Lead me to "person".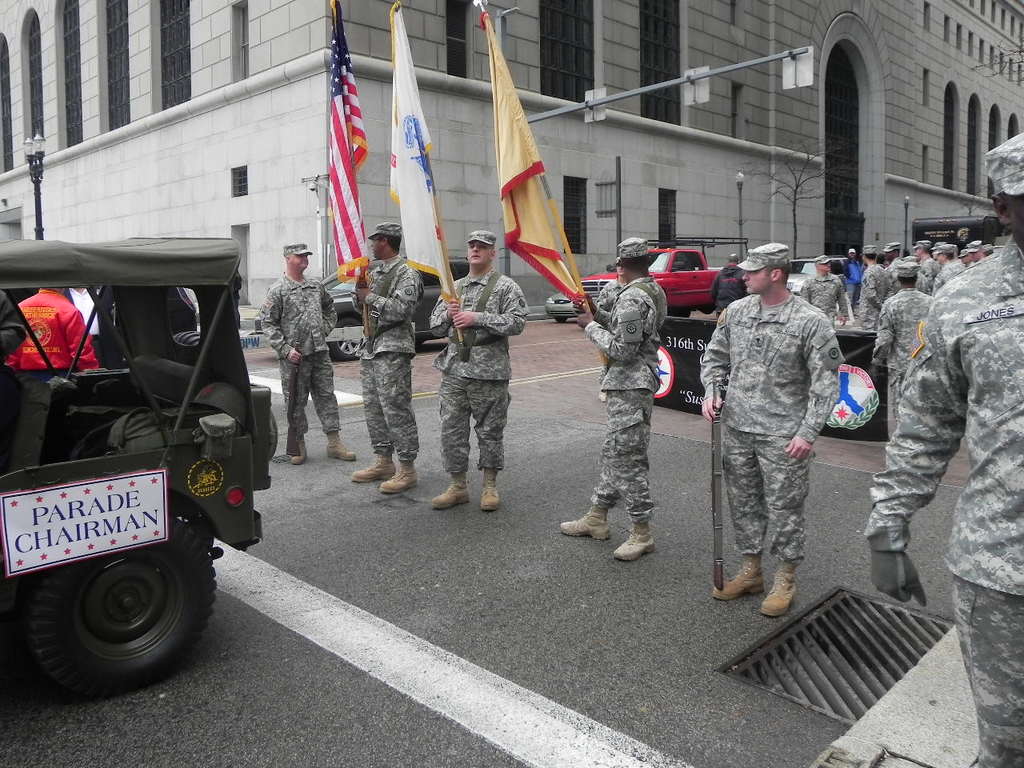
Lead to x1=430, y1=230, x2=530, y2=510.
